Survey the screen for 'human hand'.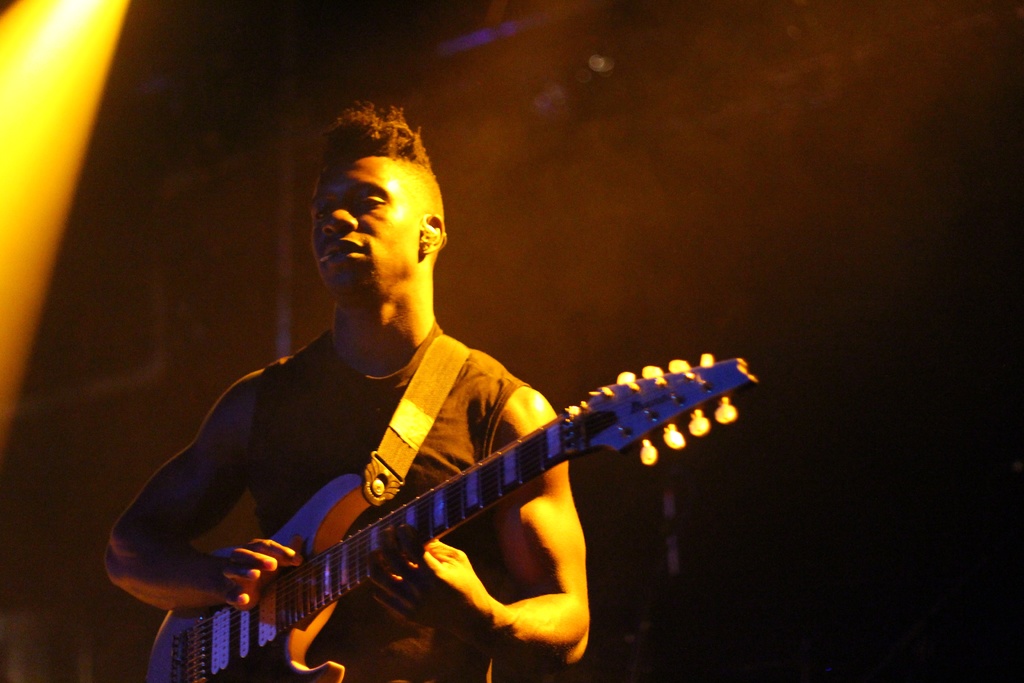
Survey found: box(365, 522, 490, 641).
